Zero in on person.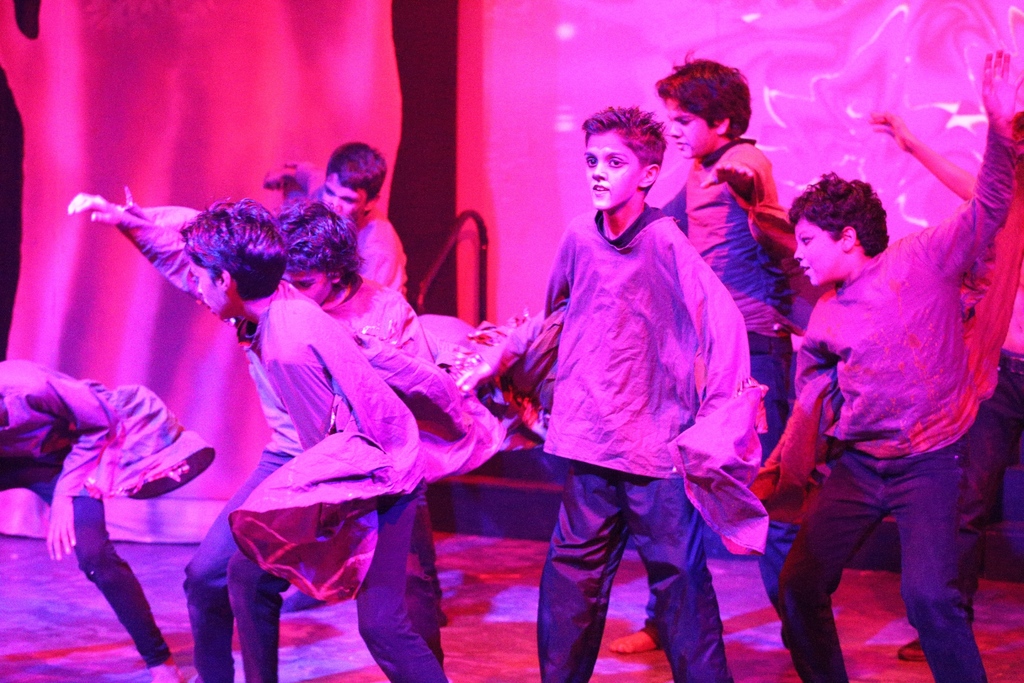
Zeroed in: BBox(862, 111, 1023, 657).
